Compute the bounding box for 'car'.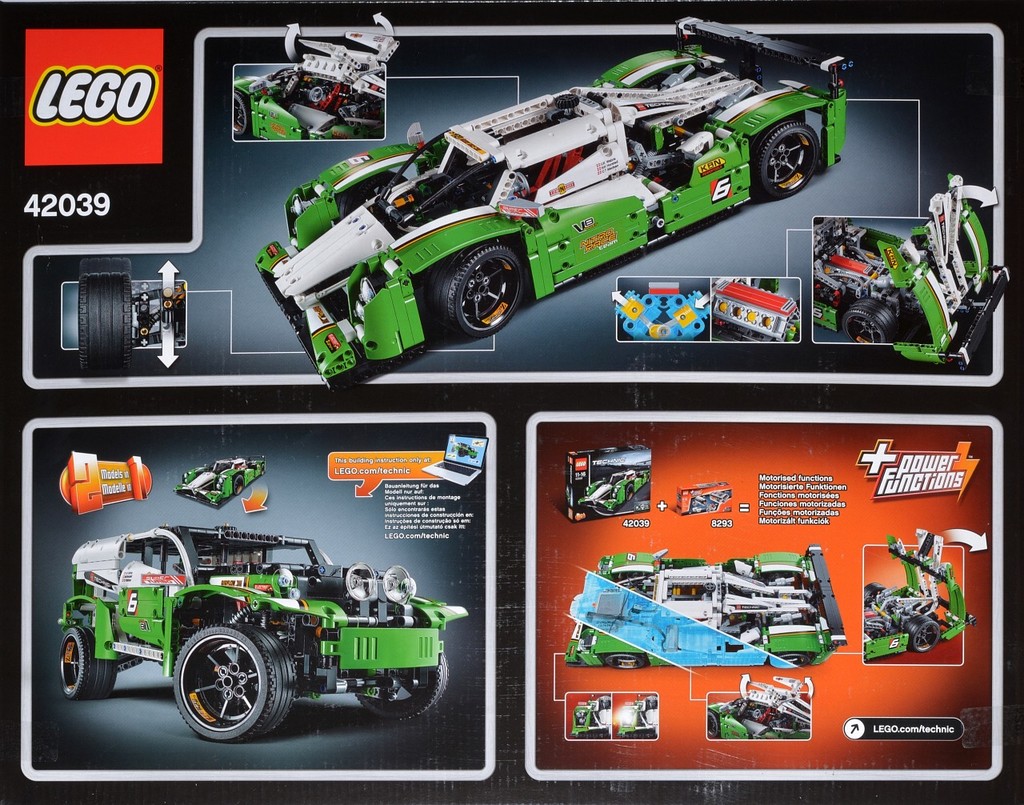
left=166, top=450, right=270, bottom=511.
